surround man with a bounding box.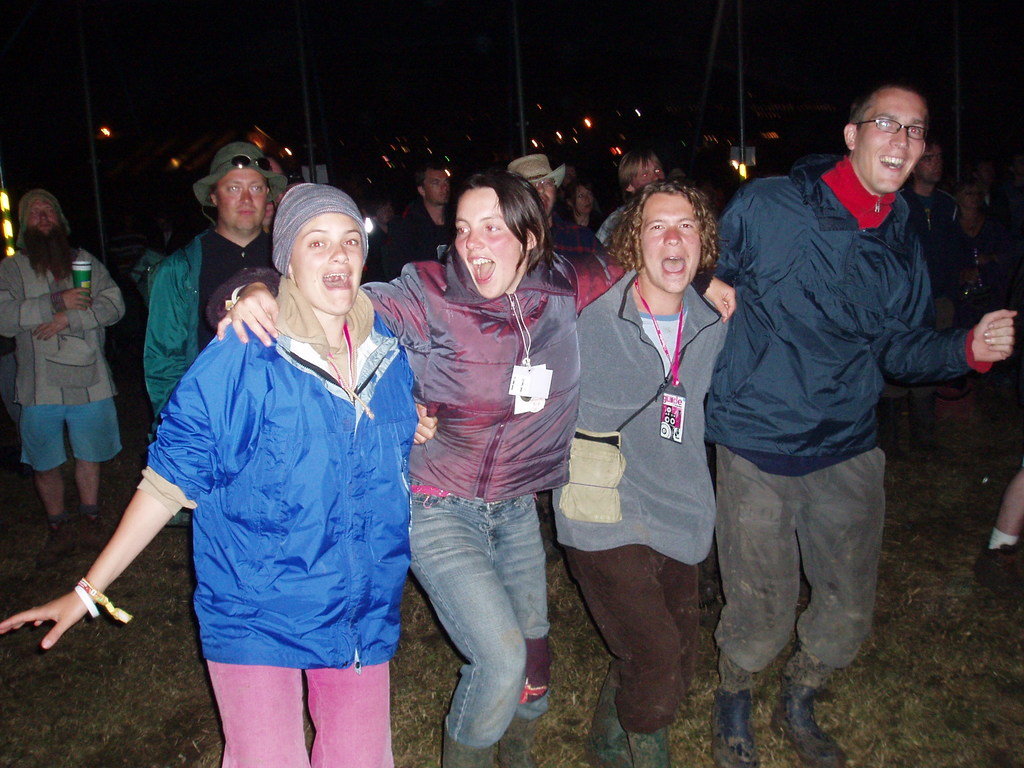
box=[486, 154, 624, 520].
